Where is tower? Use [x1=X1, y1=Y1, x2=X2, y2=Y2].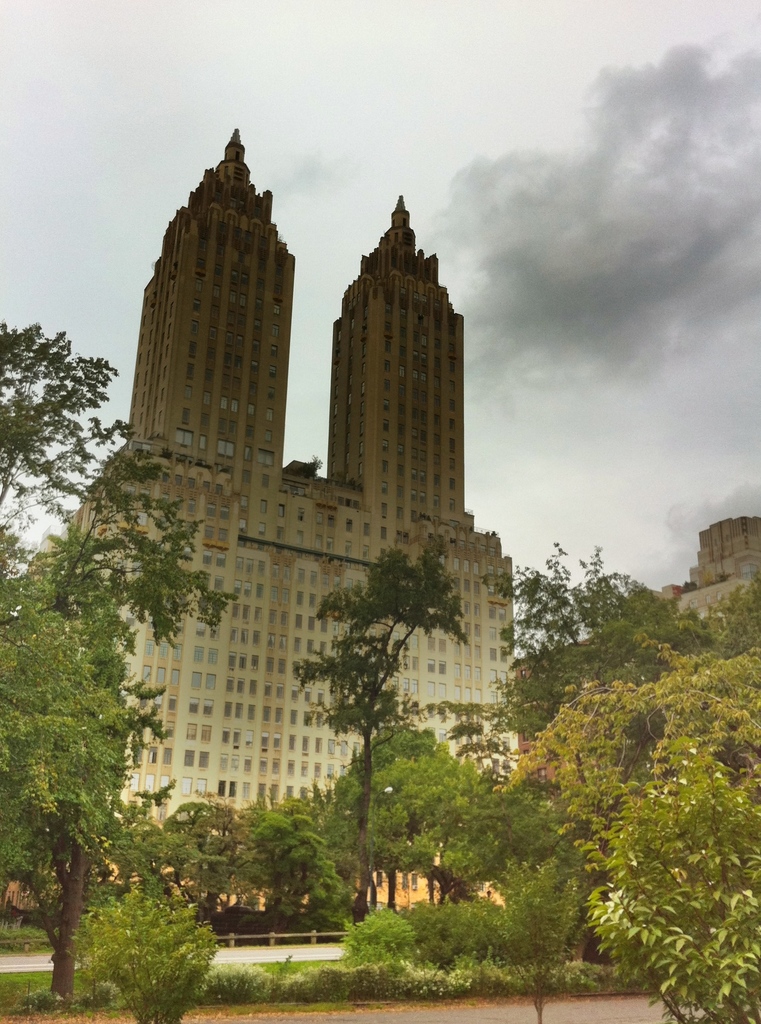
[x1=68, y1=127, x2=518, y2=920].
